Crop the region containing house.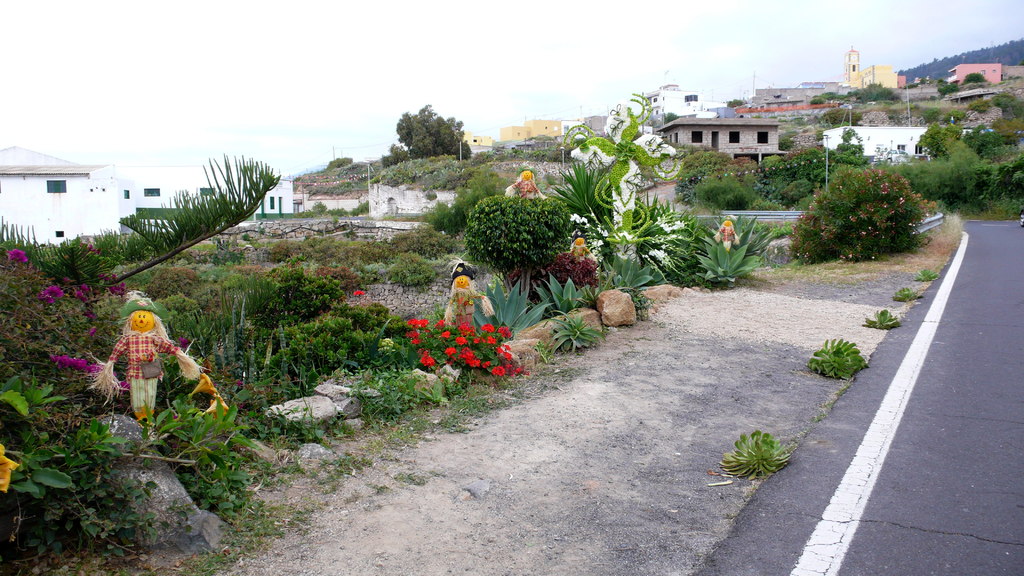
Crop region: [582,116,625,140].
